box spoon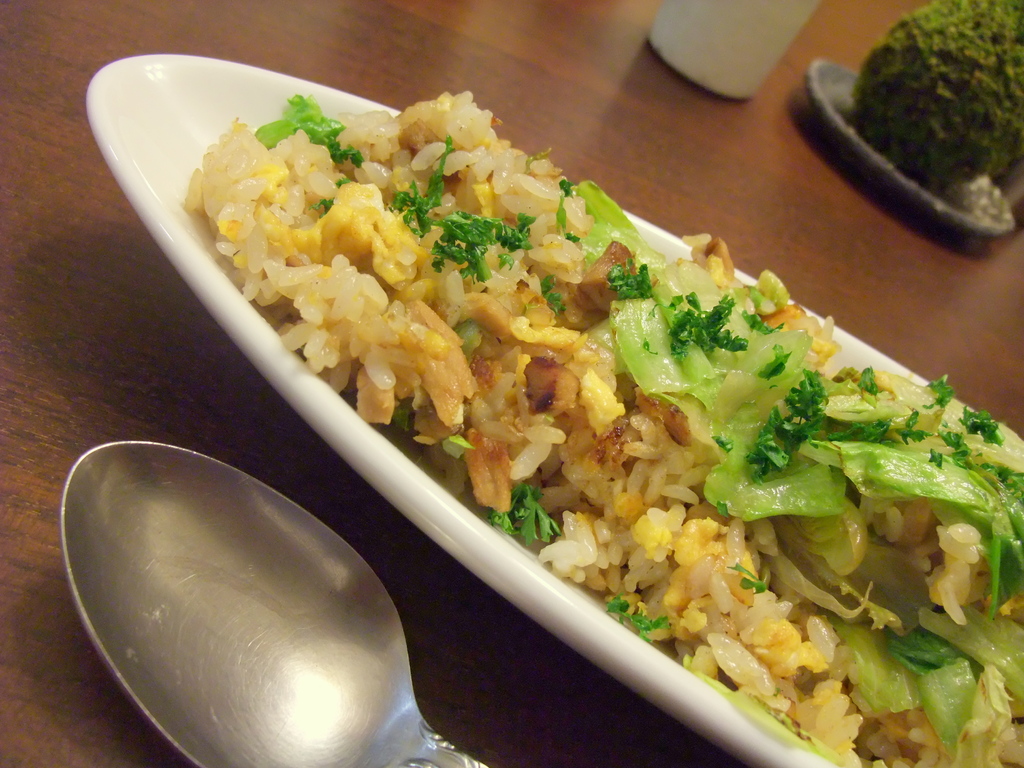
[58, 440, 486, 767]
